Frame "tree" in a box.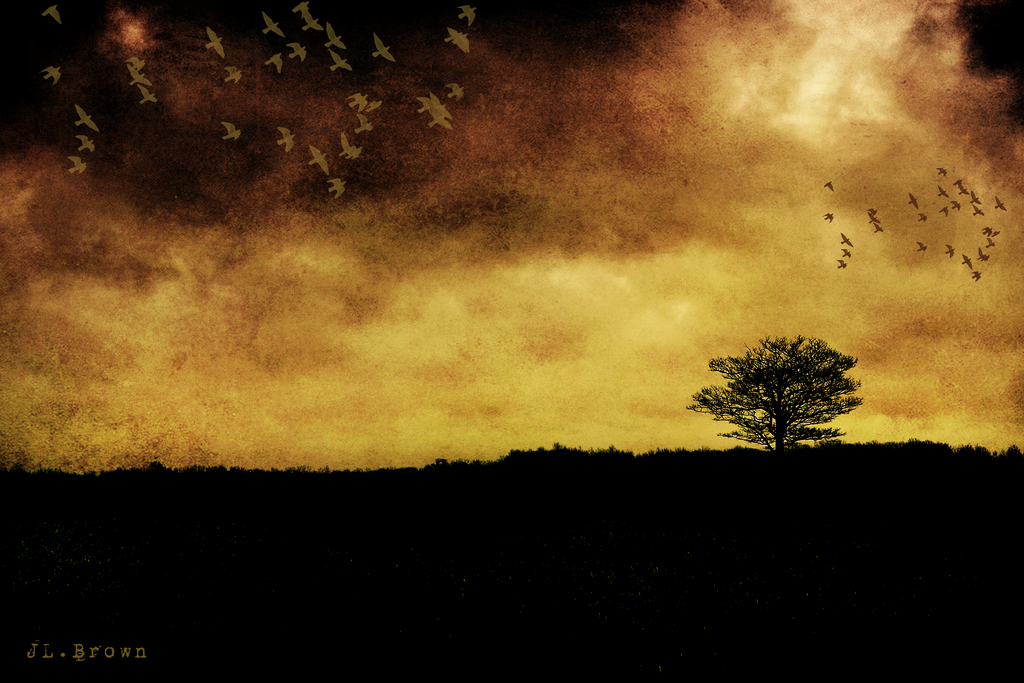
(left=697, top=327, right=872, bottom=463).
